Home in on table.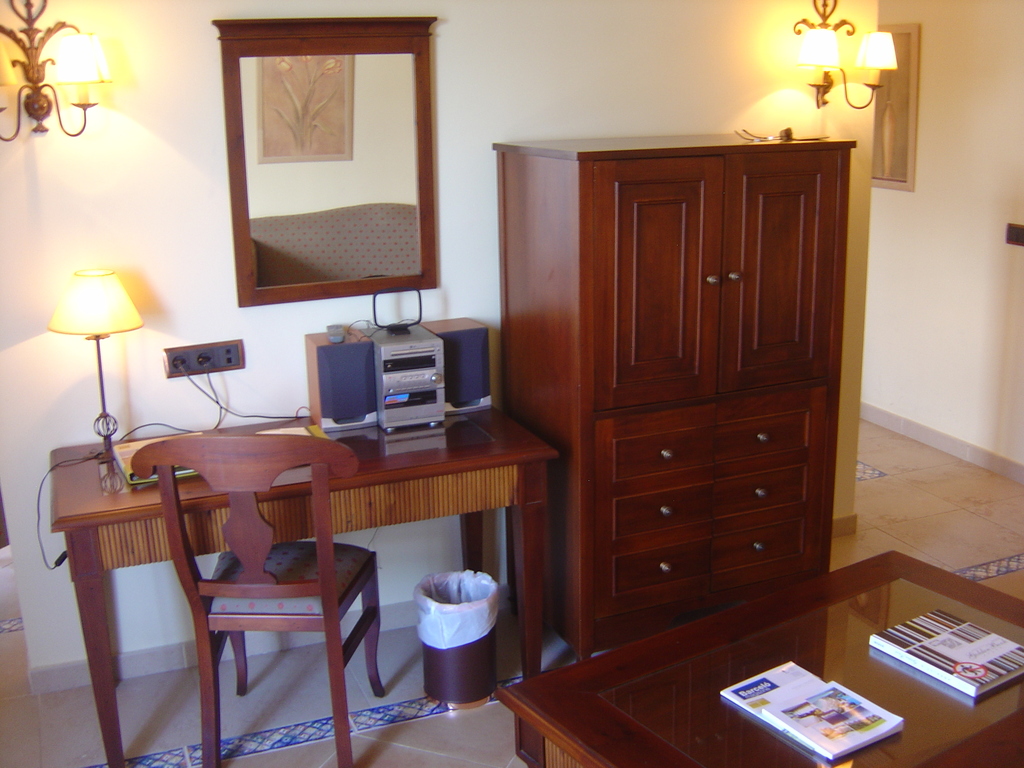
Homed in at box(493, 549, 1023, 767).
